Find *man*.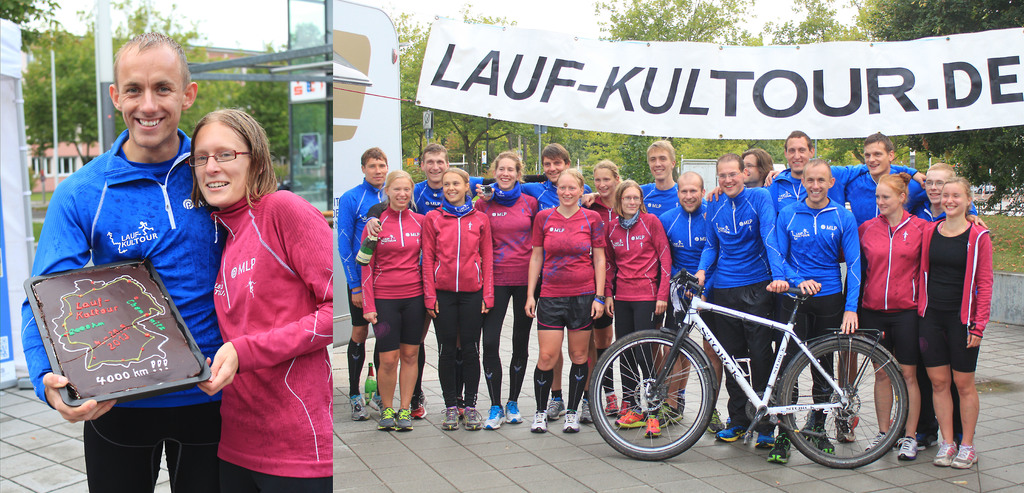
region(769, 166, 862, 462).
